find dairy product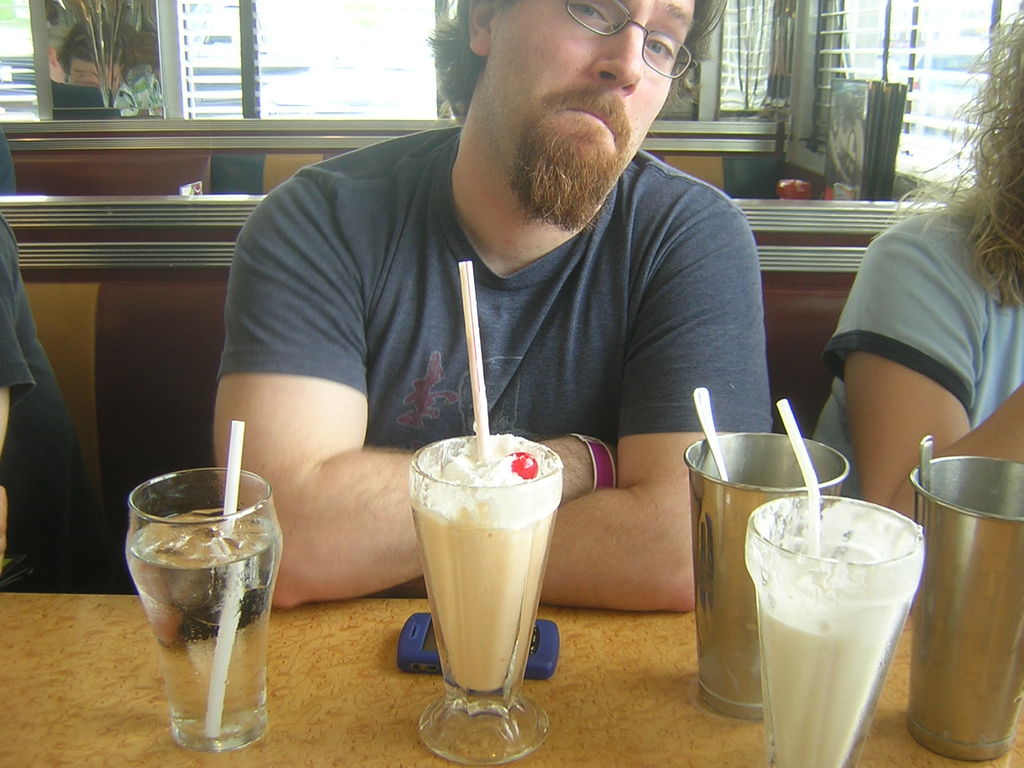
bbox=[752, 522, 900, 767]
